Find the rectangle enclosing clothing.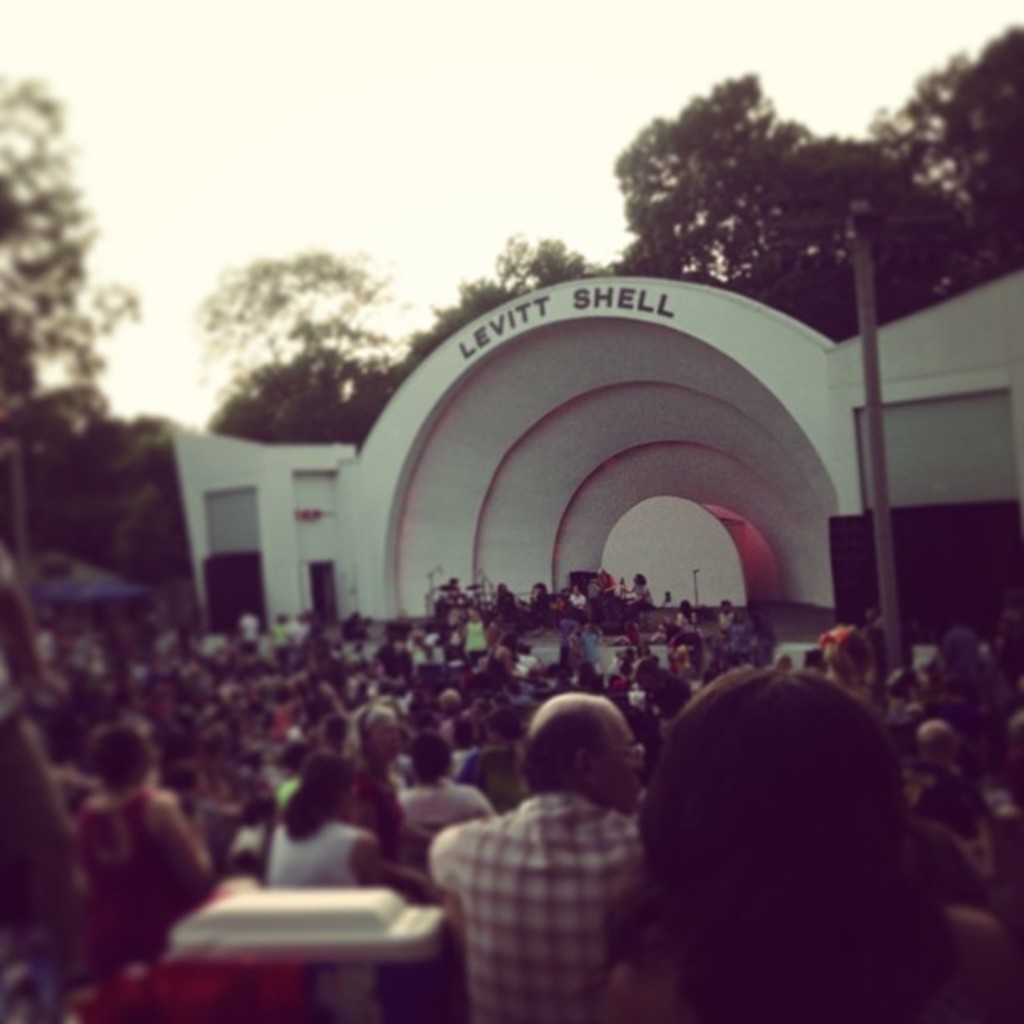
locate(388, 771, 490, 868).
